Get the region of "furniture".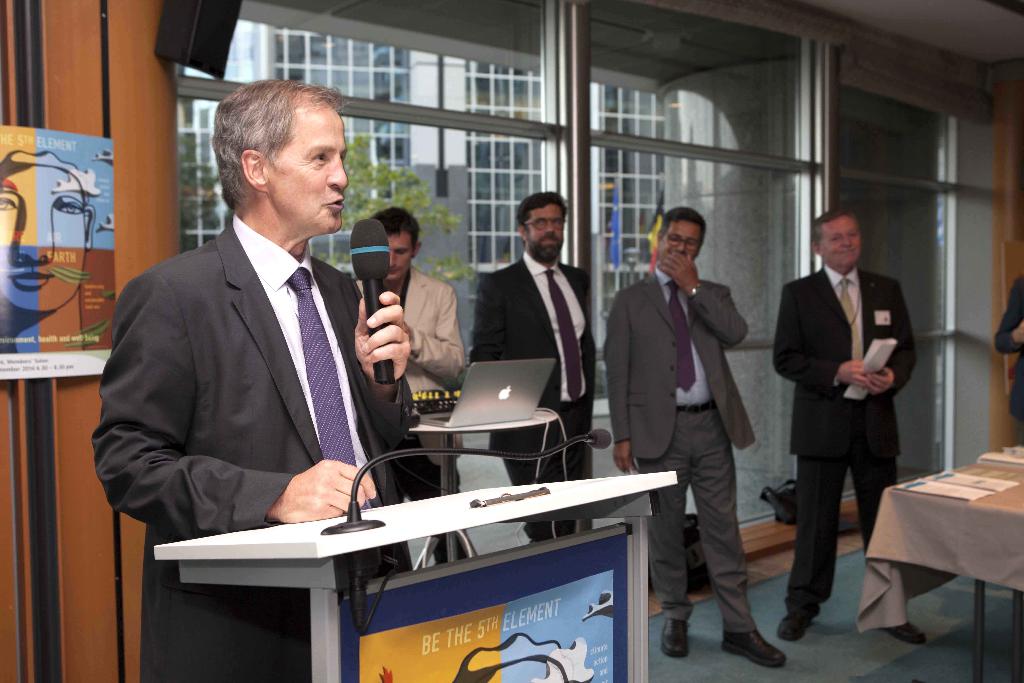
<region>155, 472, 676, 682</region>.
